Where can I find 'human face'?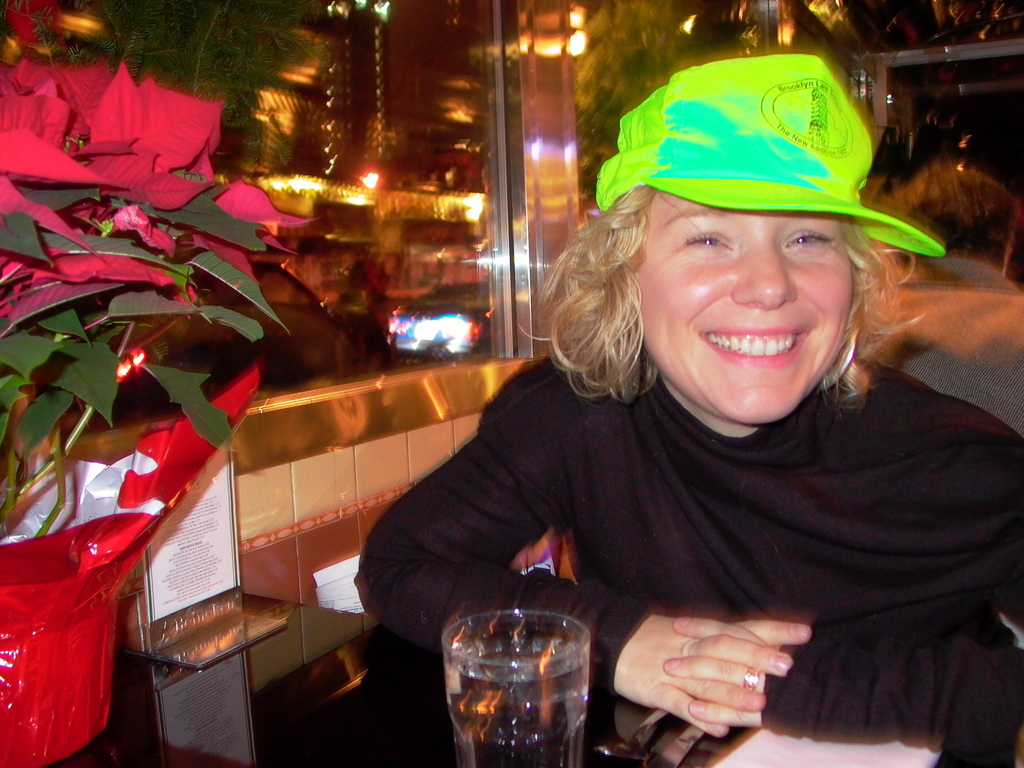
You can find it at (629,189,855,422).
